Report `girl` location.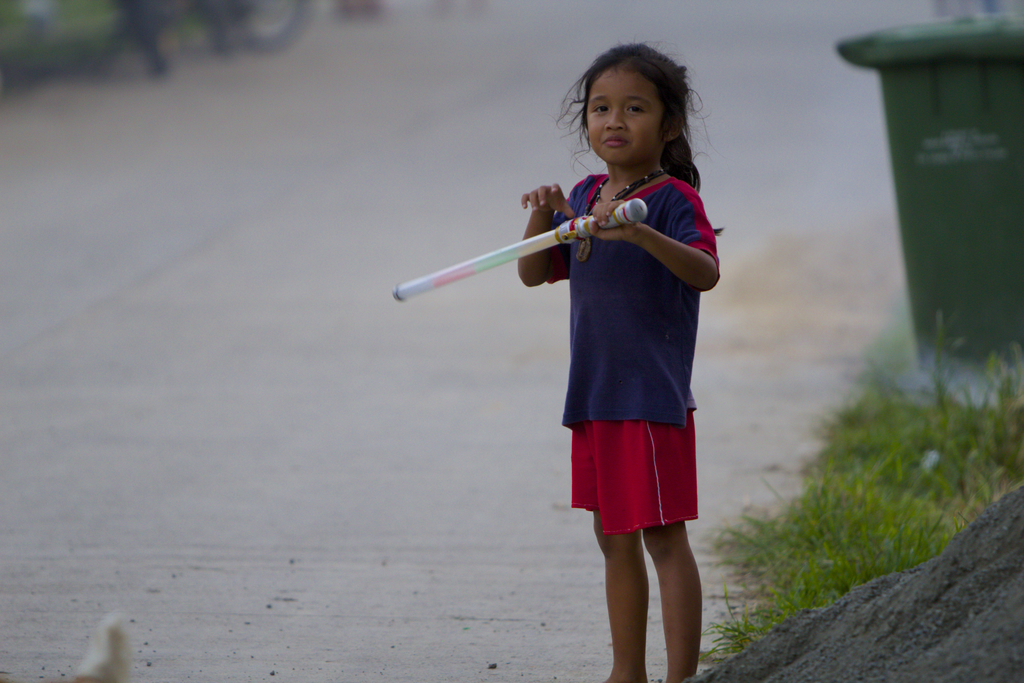
Report: box=[516, 40, 717, 682].
